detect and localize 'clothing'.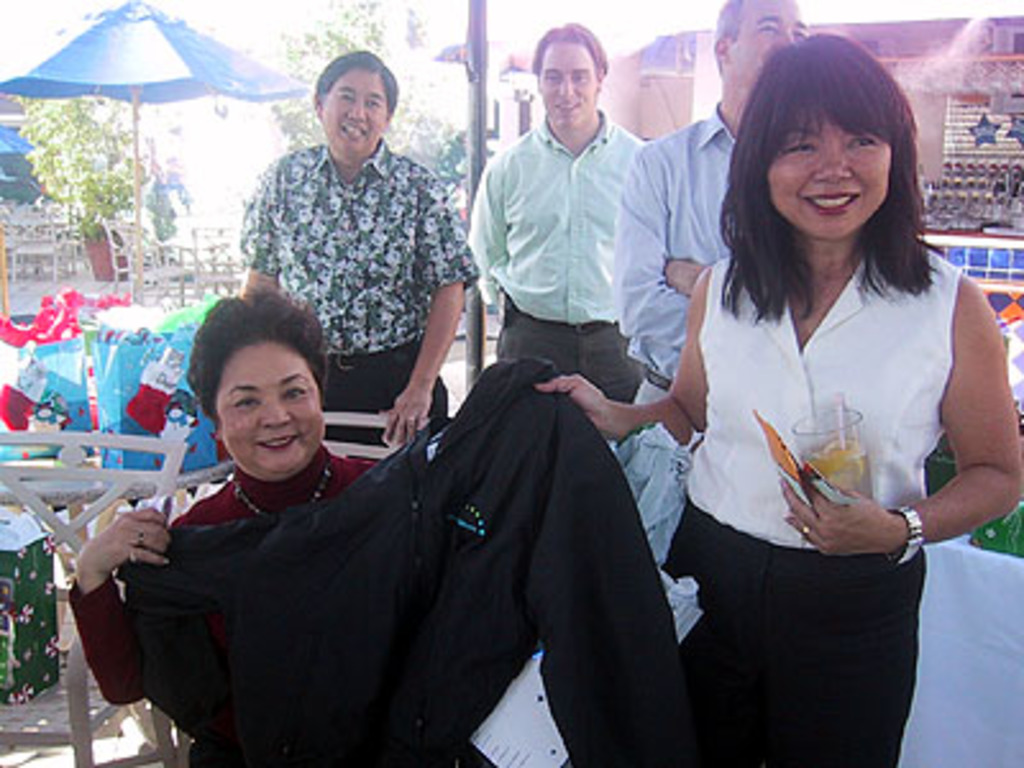
Localized at (607, 102, 745, 566).
